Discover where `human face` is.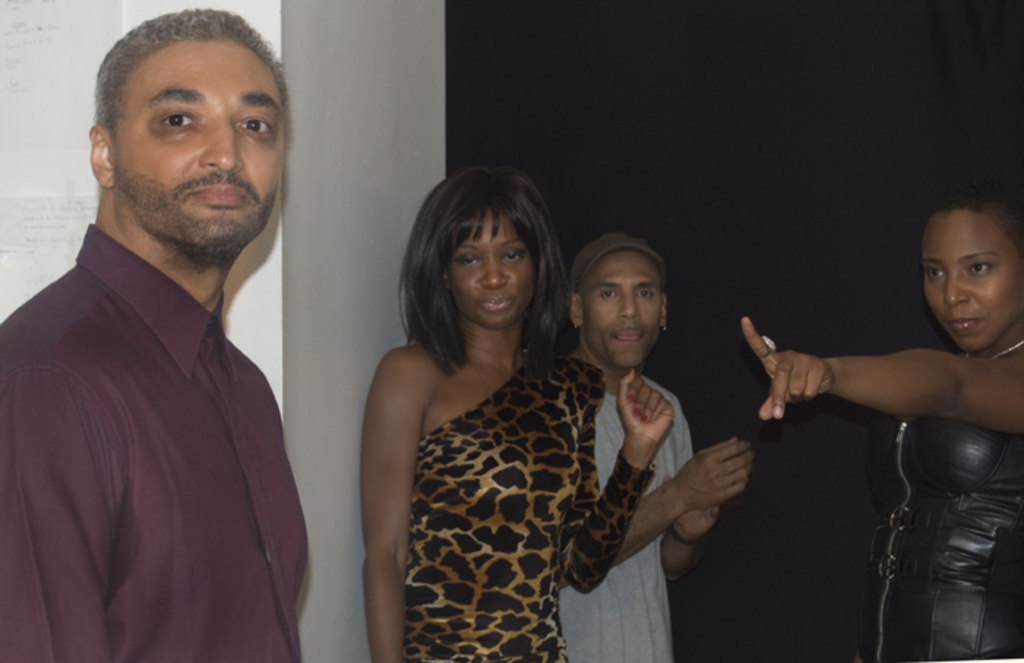
Discovered at x1=587, y1=250, x2=658, y2=367.
